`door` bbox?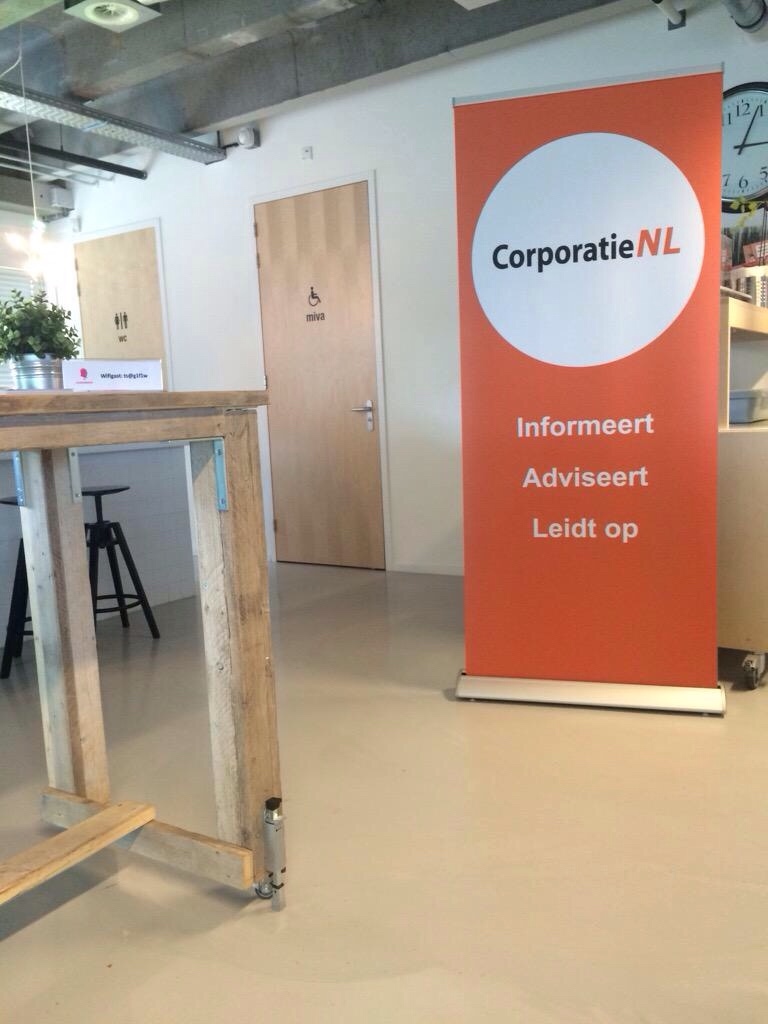
detection(75, 222, 167, 392)
